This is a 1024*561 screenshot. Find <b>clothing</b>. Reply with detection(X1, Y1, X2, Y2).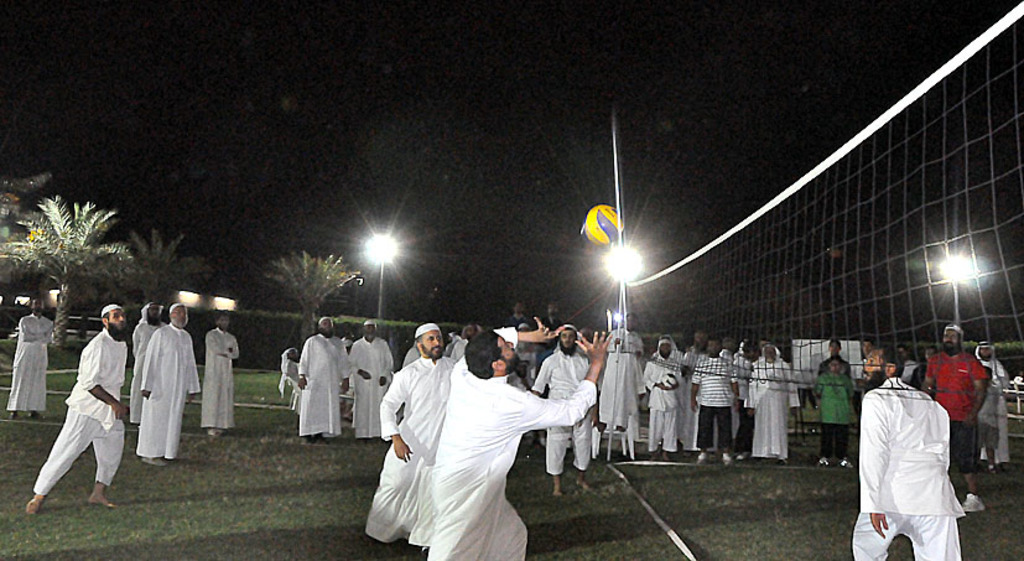
detection(524, 333, 591, 482).
